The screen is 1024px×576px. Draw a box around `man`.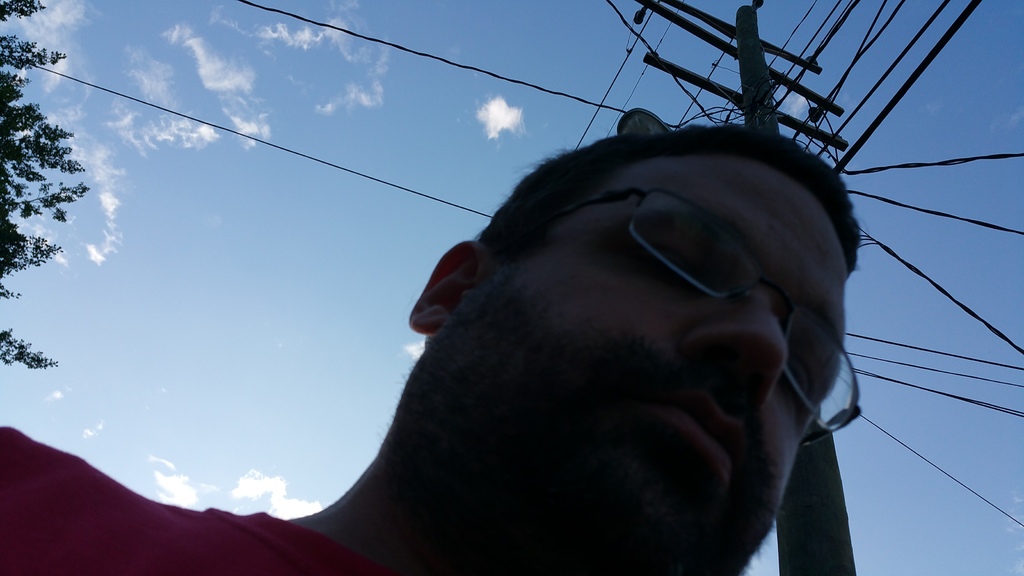
0/127/872/575.
